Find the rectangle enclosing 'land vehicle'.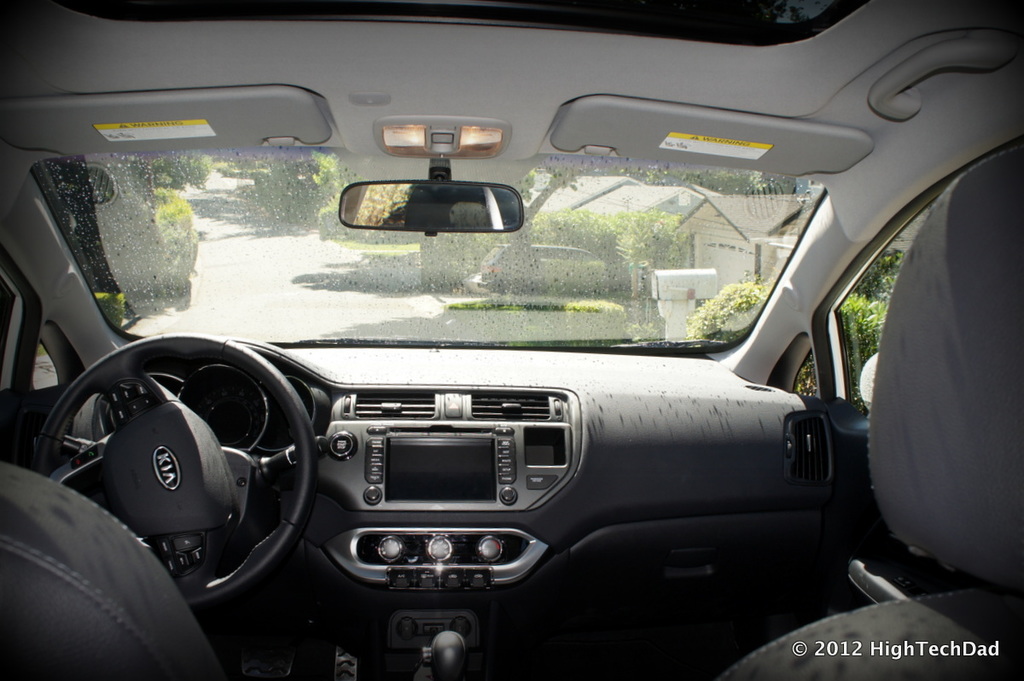
select_region(476, 240, 605, 293).
